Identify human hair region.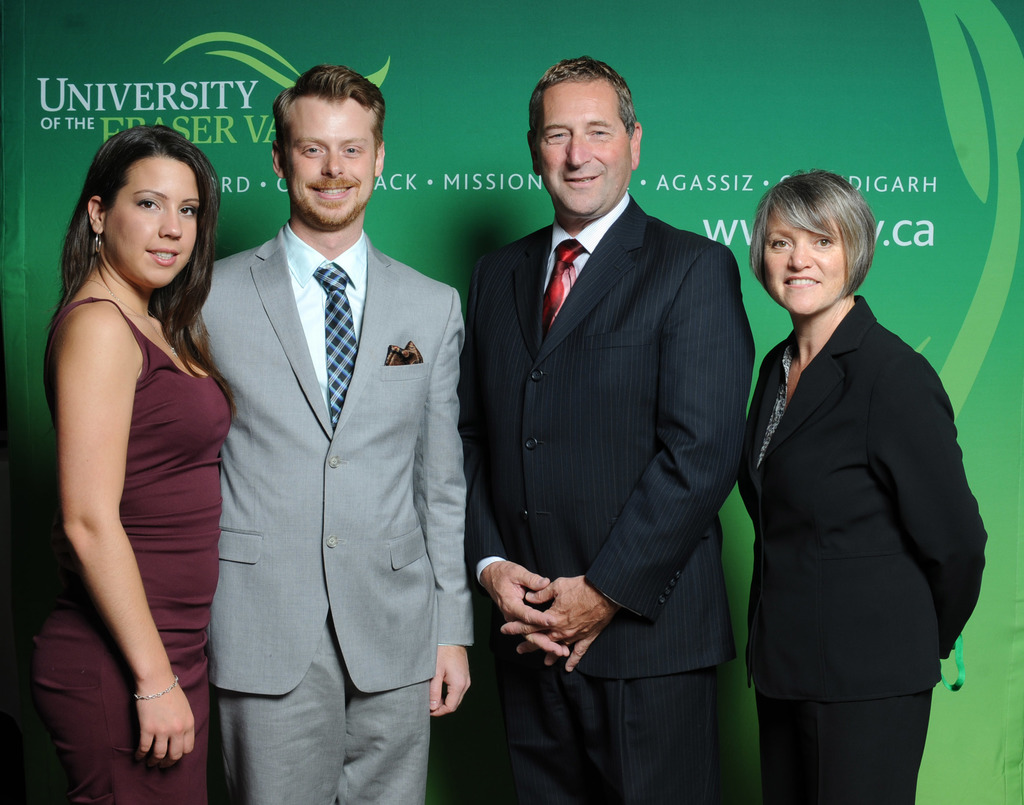
Region: <region>747, 165, 877, 299</region>.
